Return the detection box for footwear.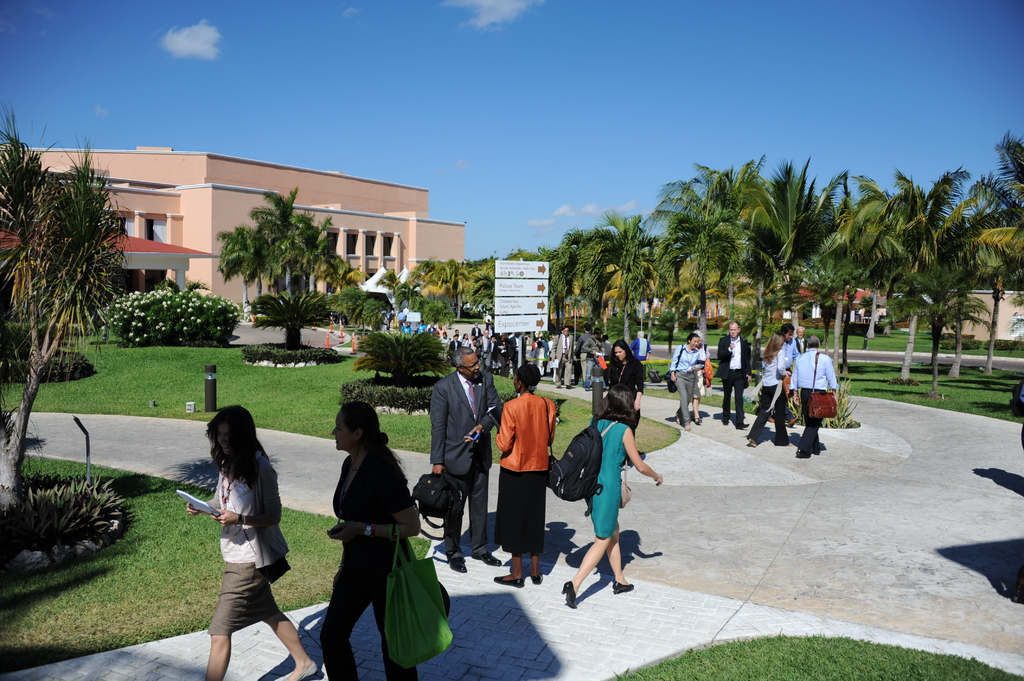
[x1=787, y1=415, x2=801, y2=428].
